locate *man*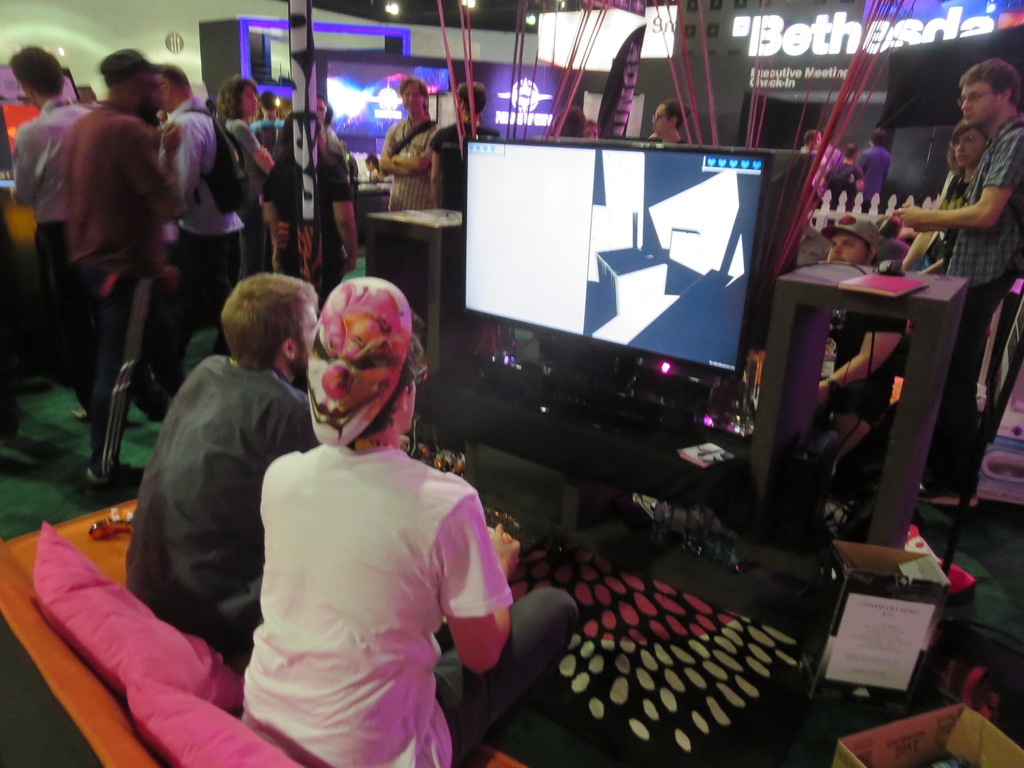
box=[153, 64, 248, 389]
